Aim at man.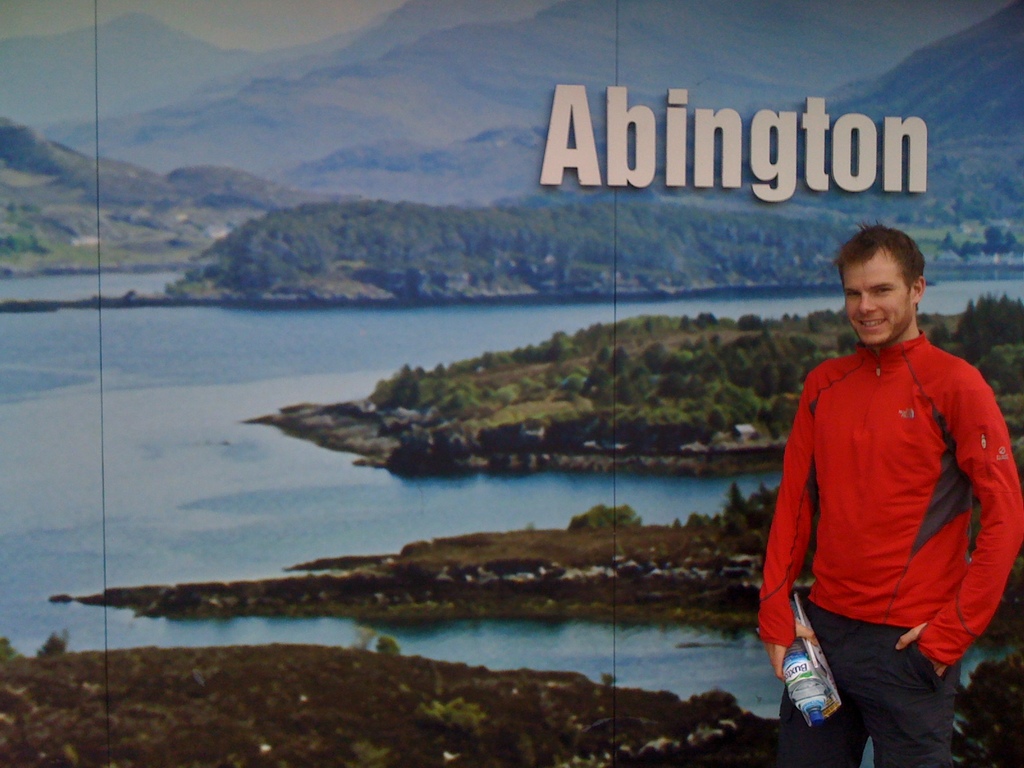
Aimed at [x1=759, y1=205, x2=1014, y2=752].
